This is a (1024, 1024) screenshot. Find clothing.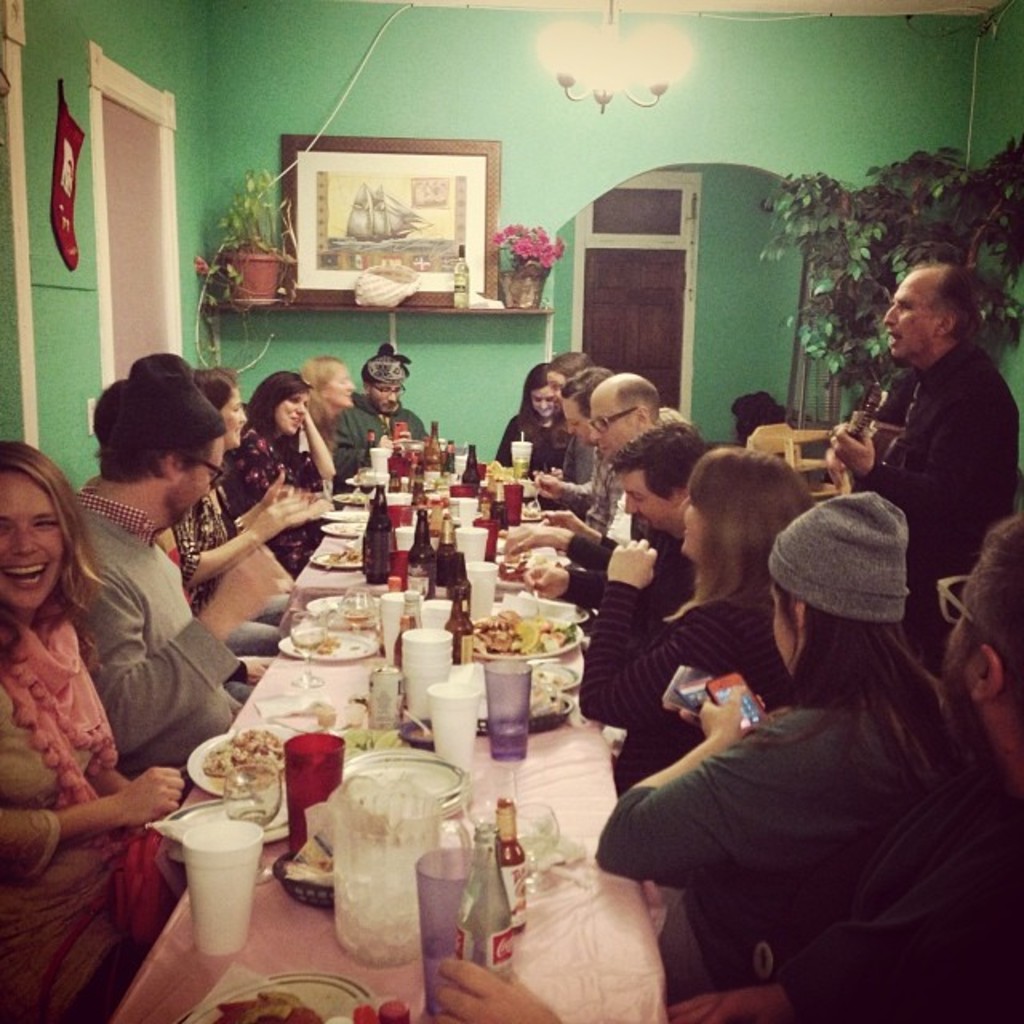
Bounding box: [555, 445, 626, 539].
